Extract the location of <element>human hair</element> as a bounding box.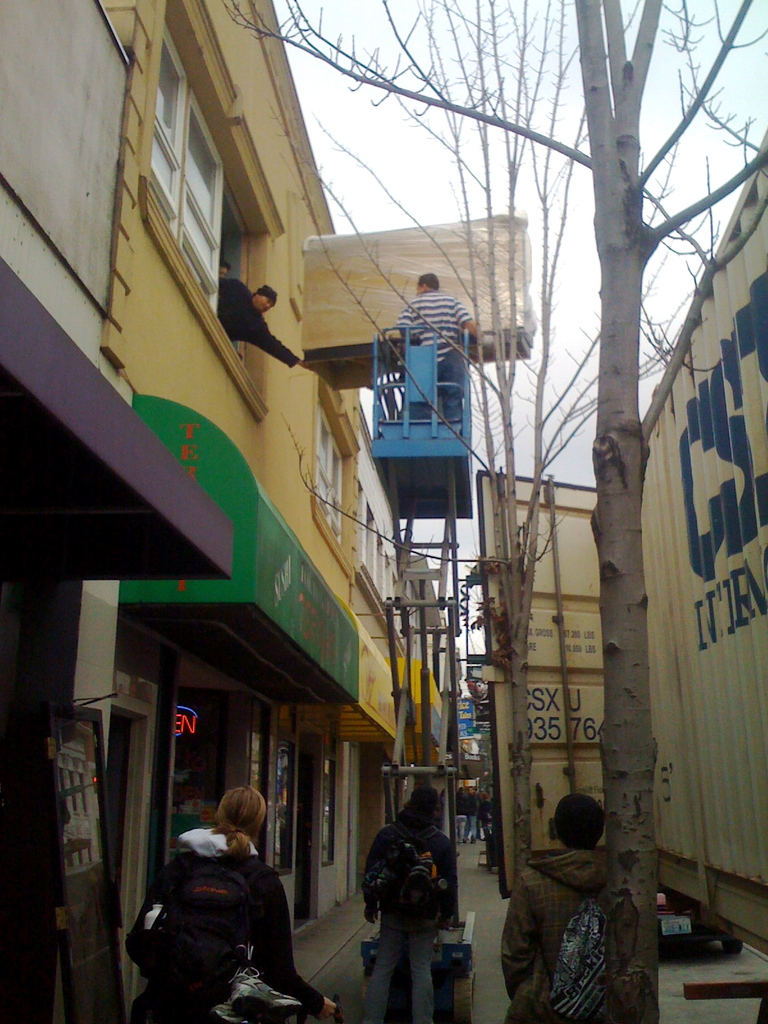
552 793 607 851.
